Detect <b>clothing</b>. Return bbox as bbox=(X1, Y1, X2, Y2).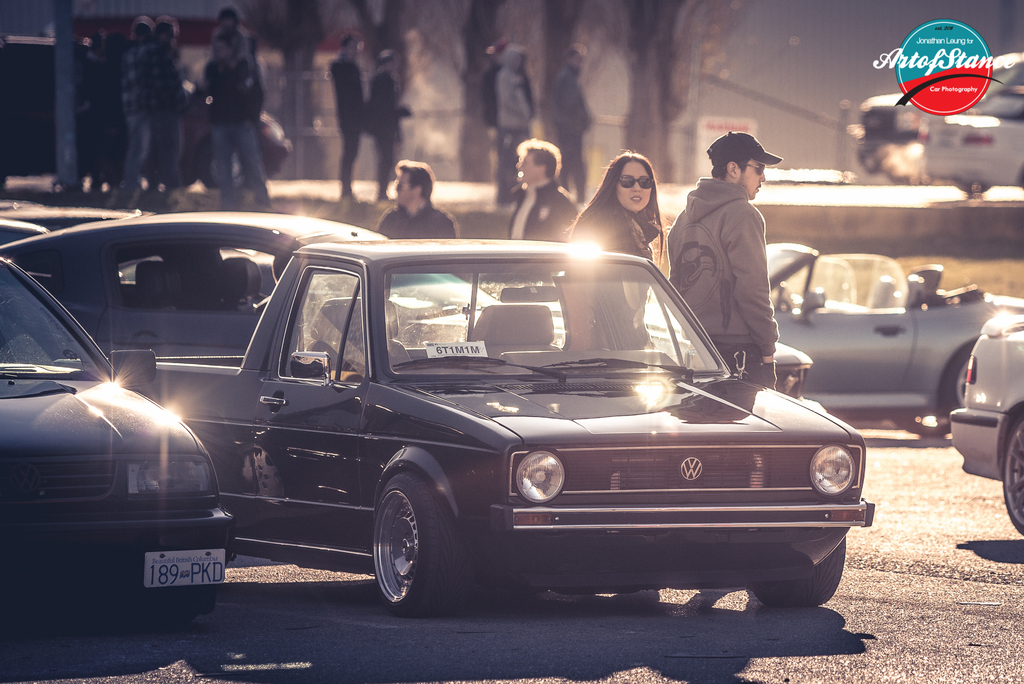
bbox=(380, 206, 456, 241).
